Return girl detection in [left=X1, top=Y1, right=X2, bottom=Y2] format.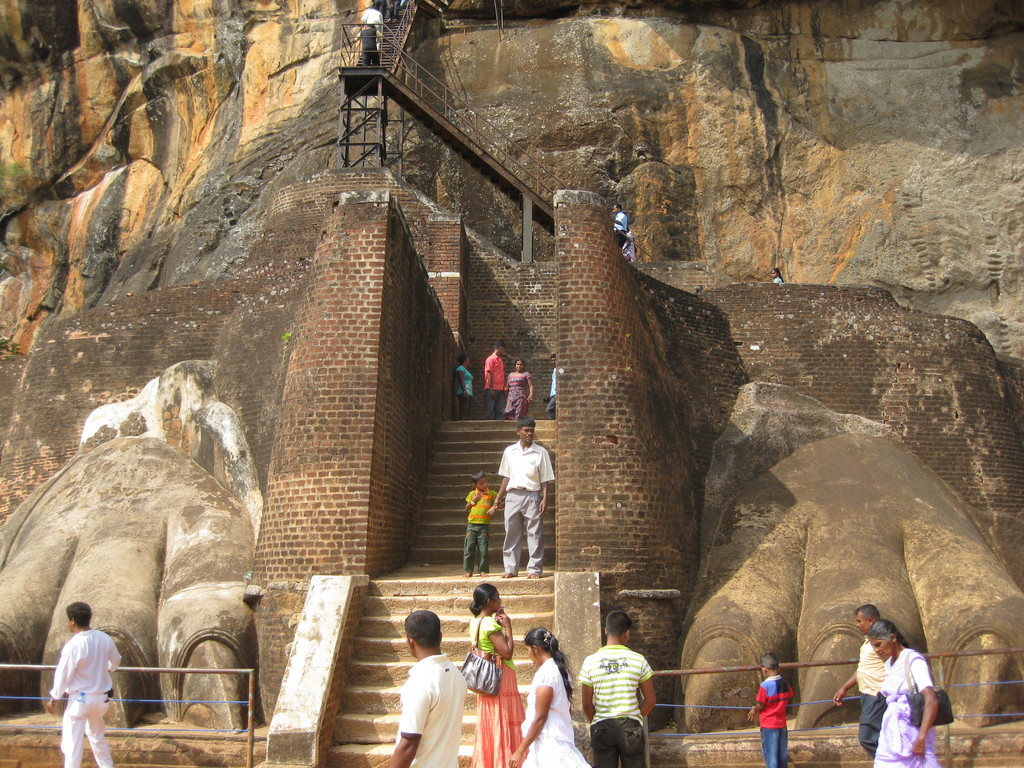
[left=506, top=627, right=593, bottom=767].
